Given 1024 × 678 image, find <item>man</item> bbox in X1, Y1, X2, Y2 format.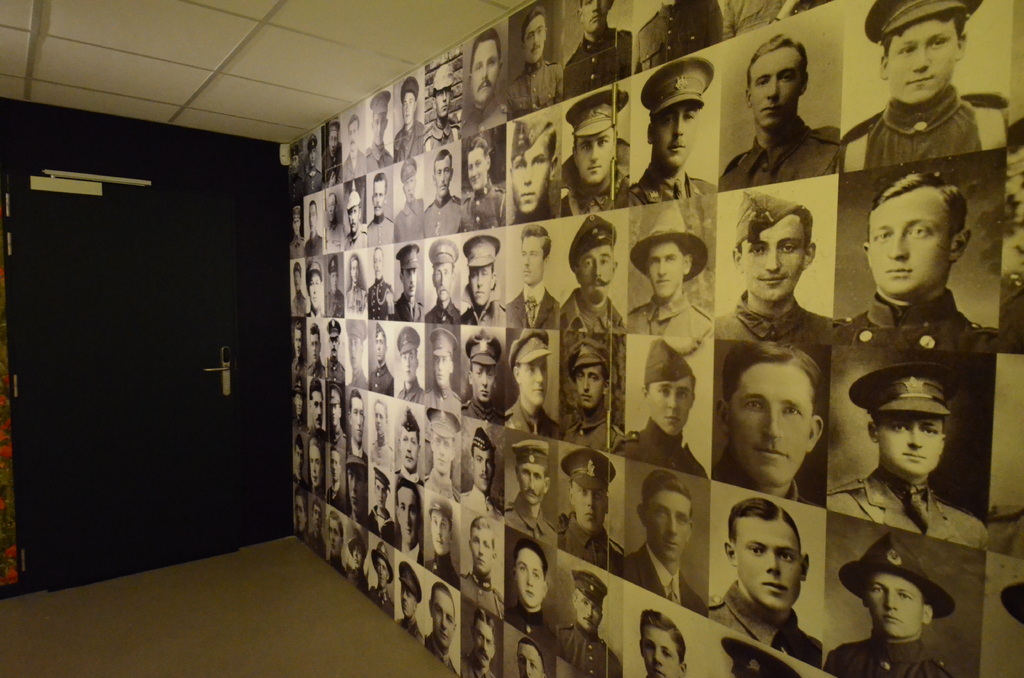
456, 513, 500, 625.
